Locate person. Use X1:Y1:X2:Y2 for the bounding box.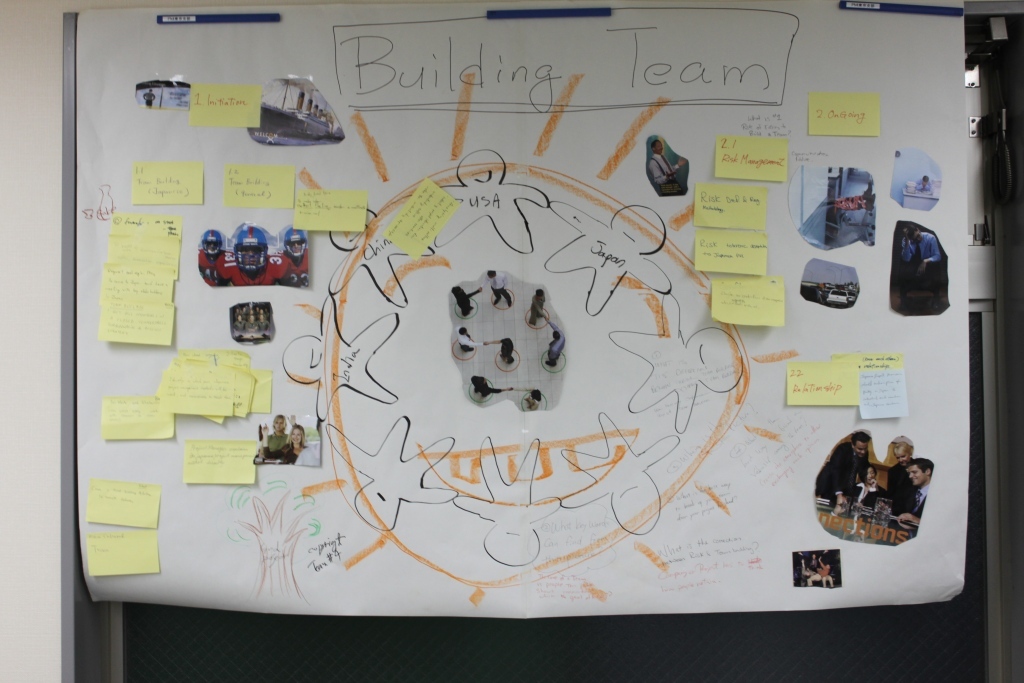
213:219:278:288.
